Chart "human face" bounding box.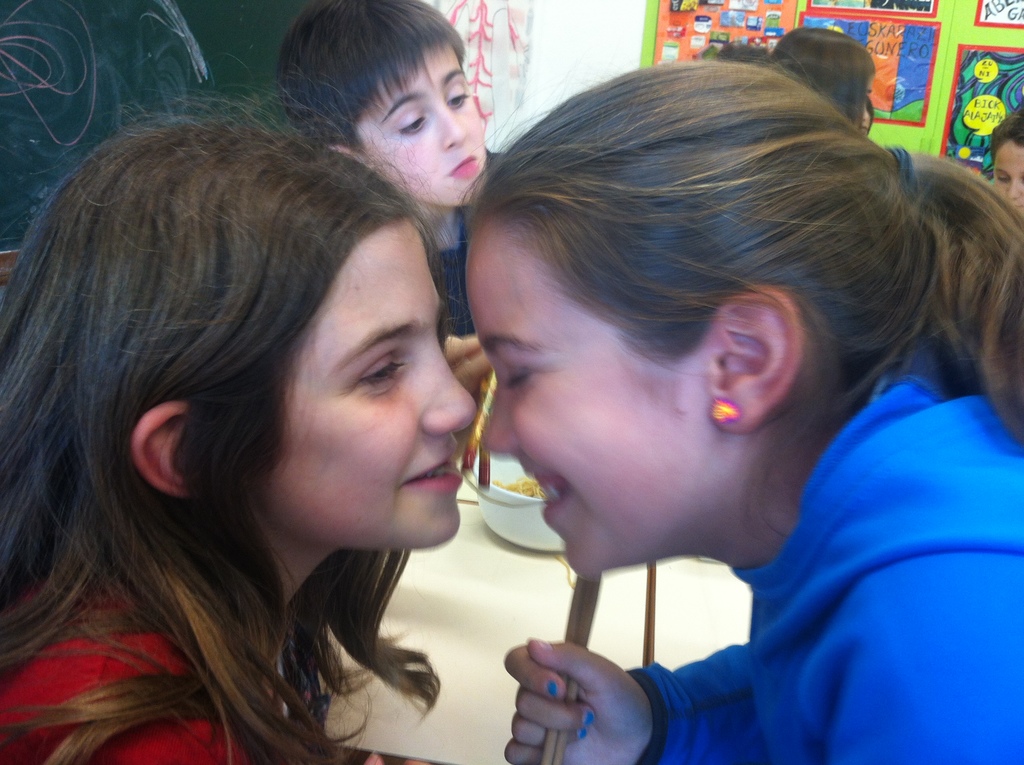
Charted: rect(367, 57, 484, 210).
